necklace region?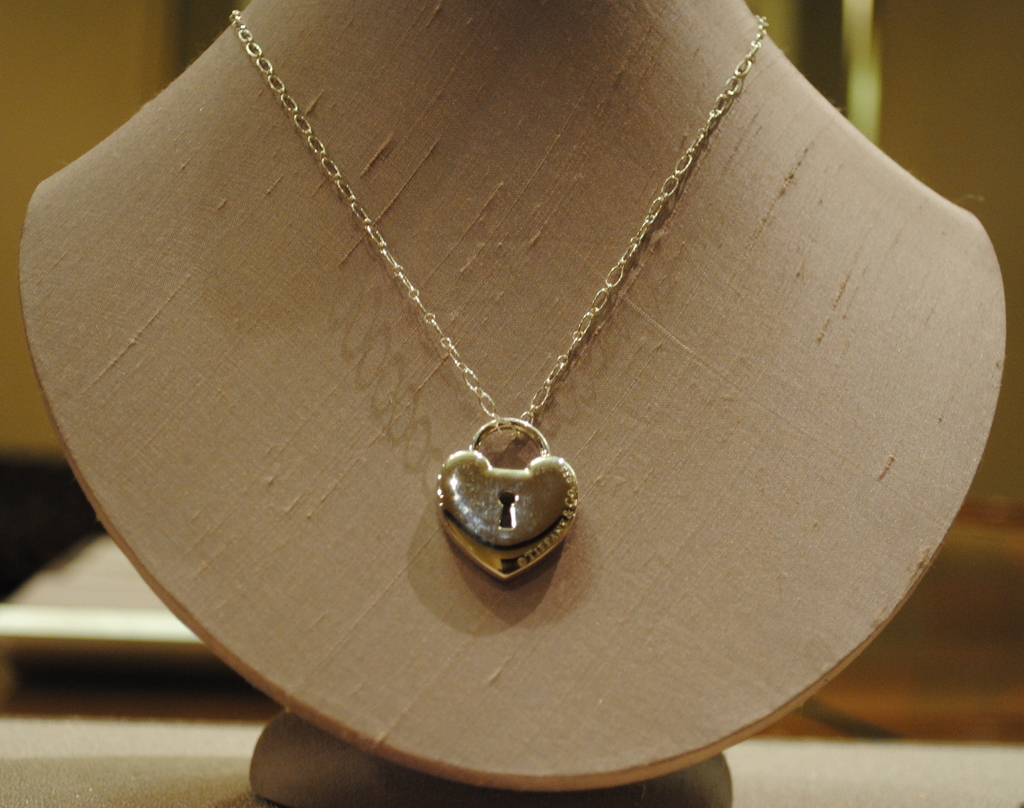
[227, 8, 769, 580]
